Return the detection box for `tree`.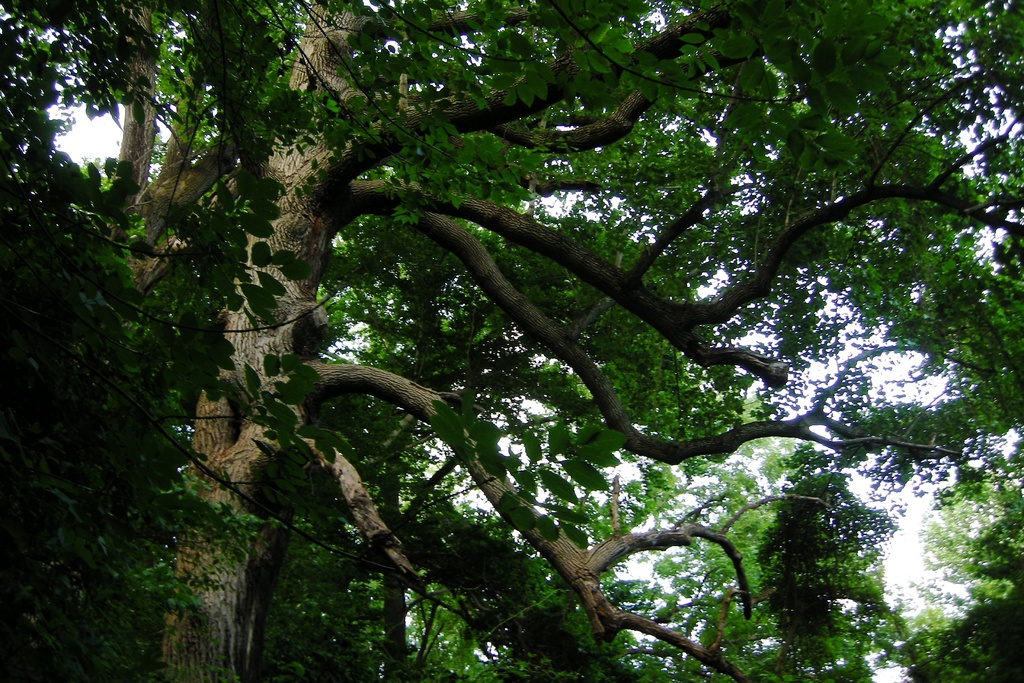
x1=754, y1=446, x2=905, y2=682.
